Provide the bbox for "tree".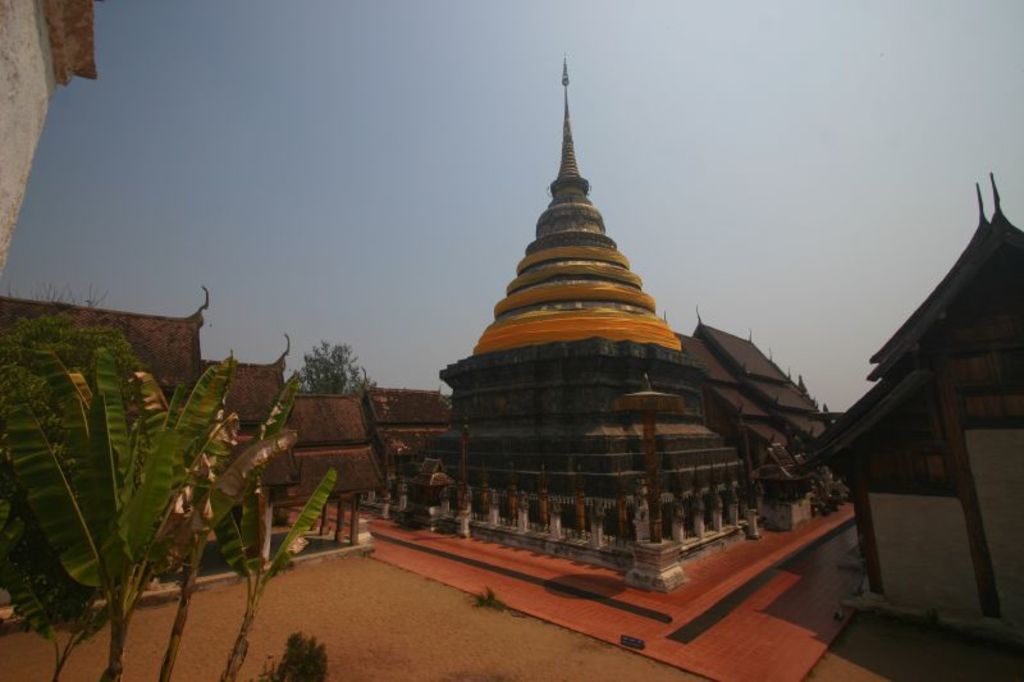
(left=69, top=362, right=297, bottom=681).
